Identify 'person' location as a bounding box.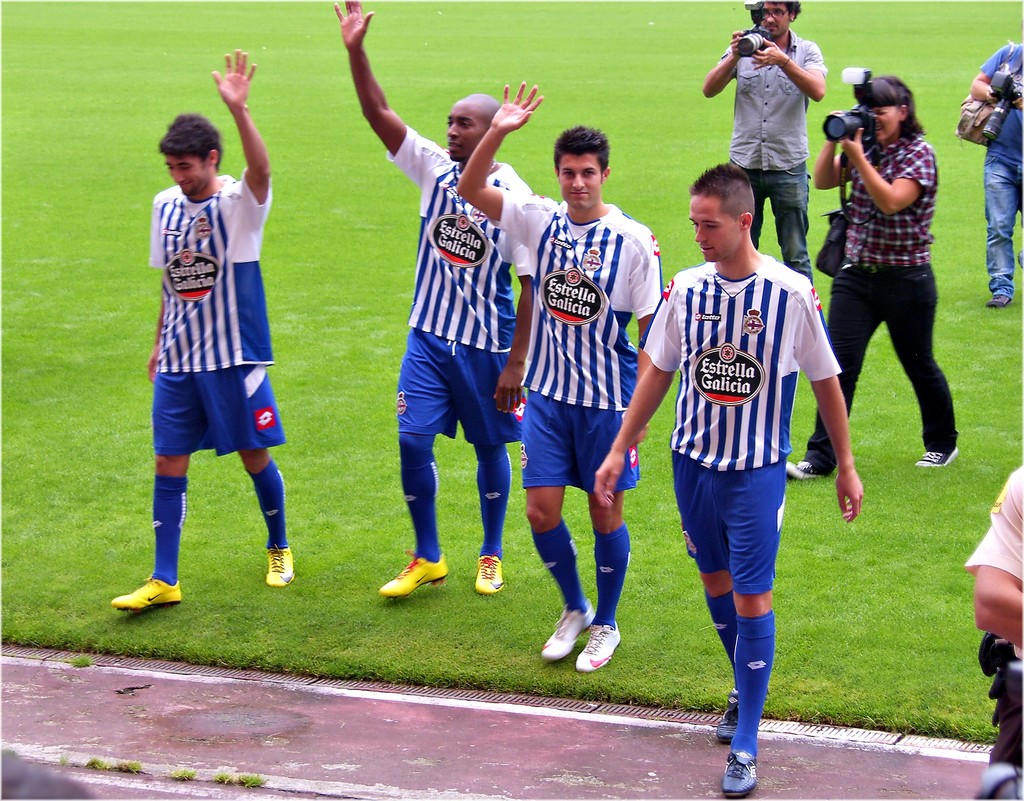
{"left": 785, "top": 70, "right": 962, "bottom": 481}.
